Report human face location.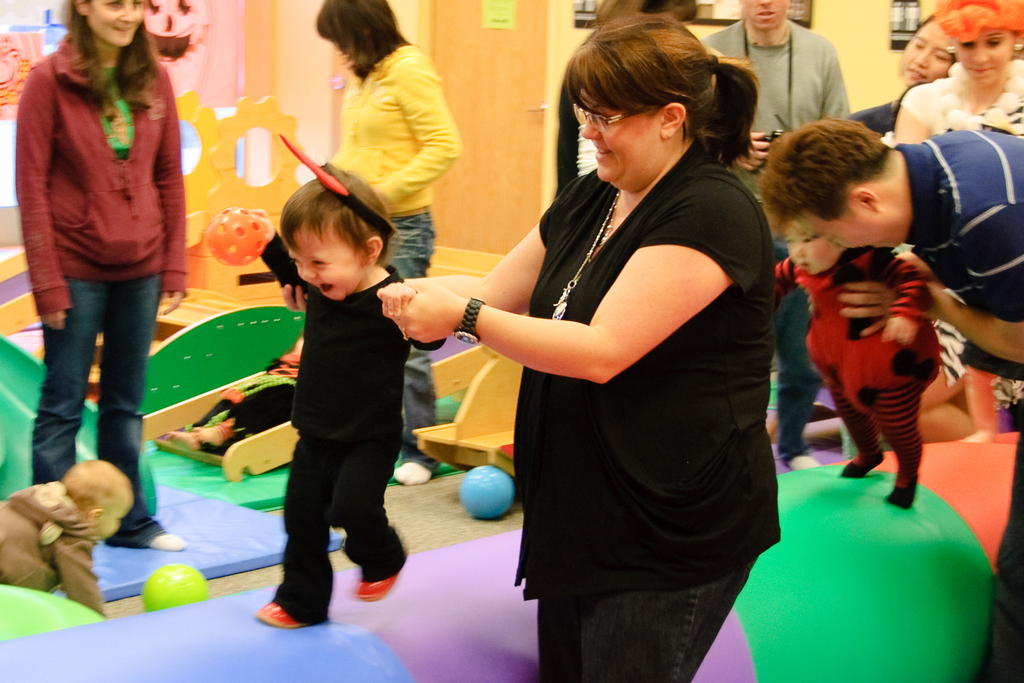
Report: [783,218,840,275].
